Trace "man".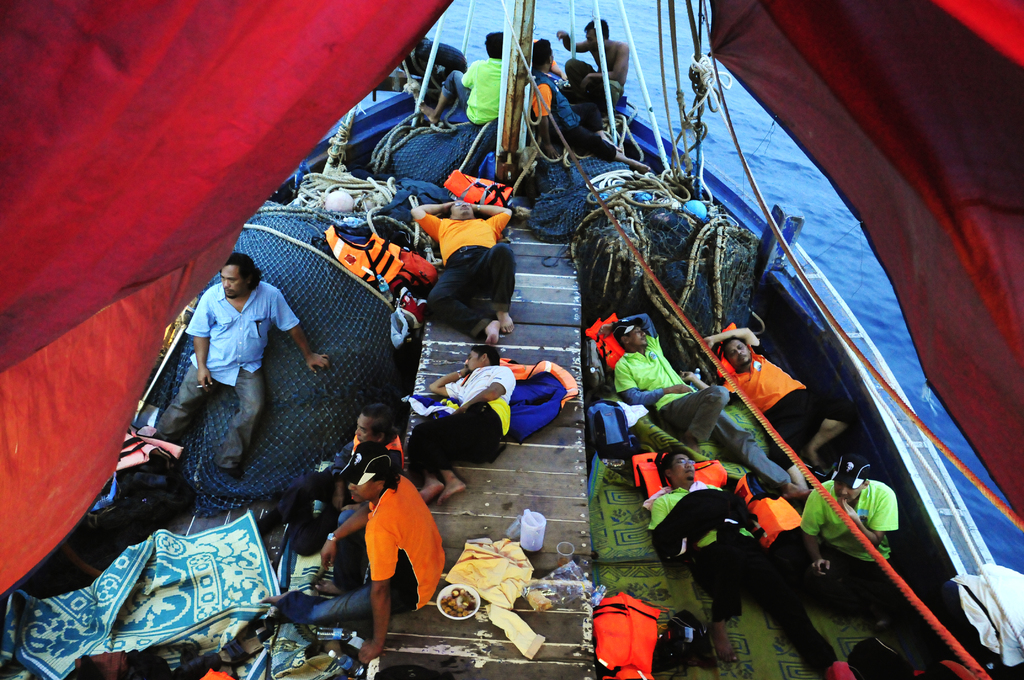
Traced to 420,28,522,122.
